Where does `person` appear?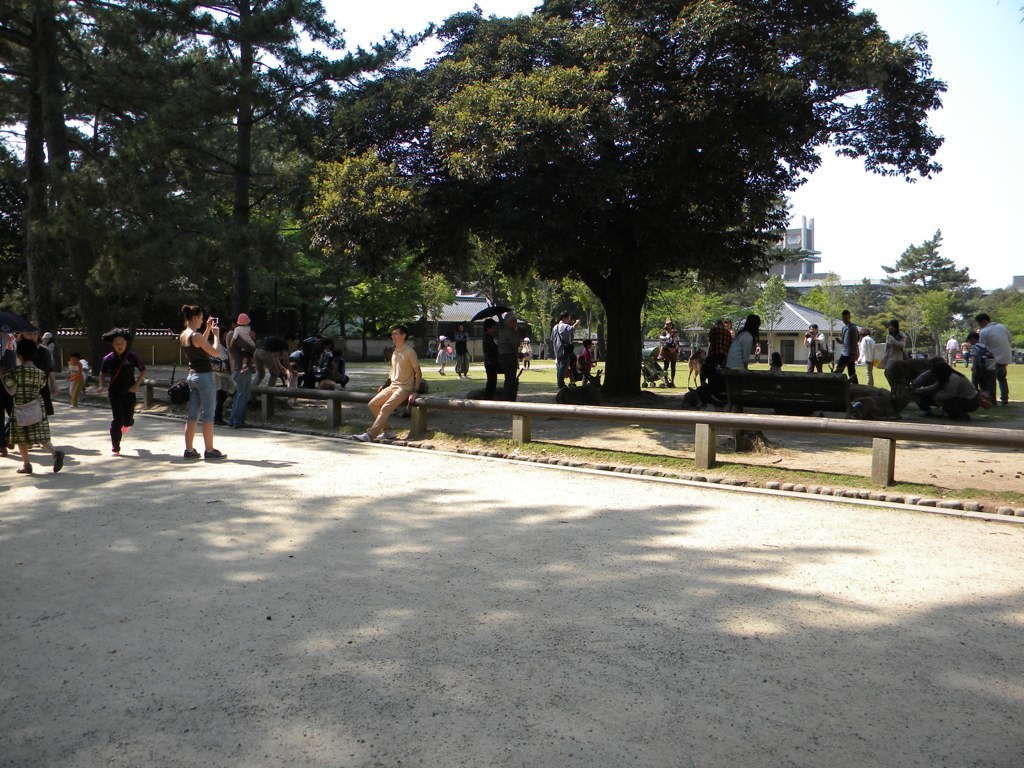
Appears at (222, 313, 252, 379).
